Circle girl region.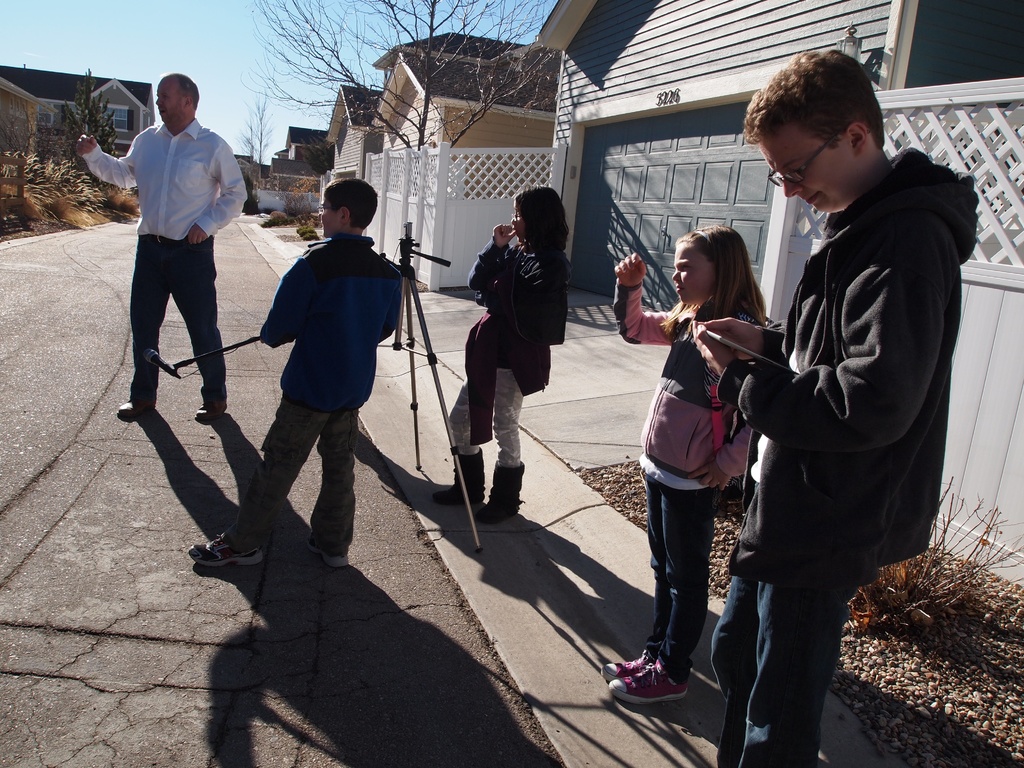
Region: 607/224/779/707.
